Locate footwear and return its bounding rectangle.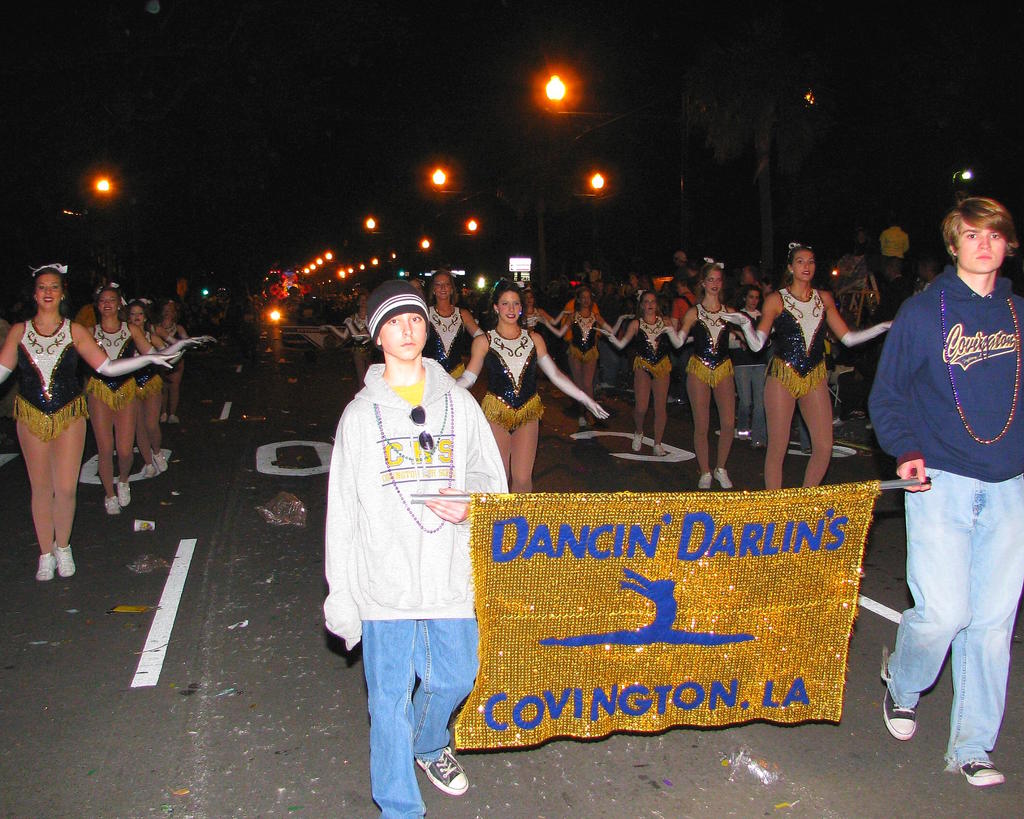
{"left": 963, "top": 757, "right": 1003, "bottom": 783}.
